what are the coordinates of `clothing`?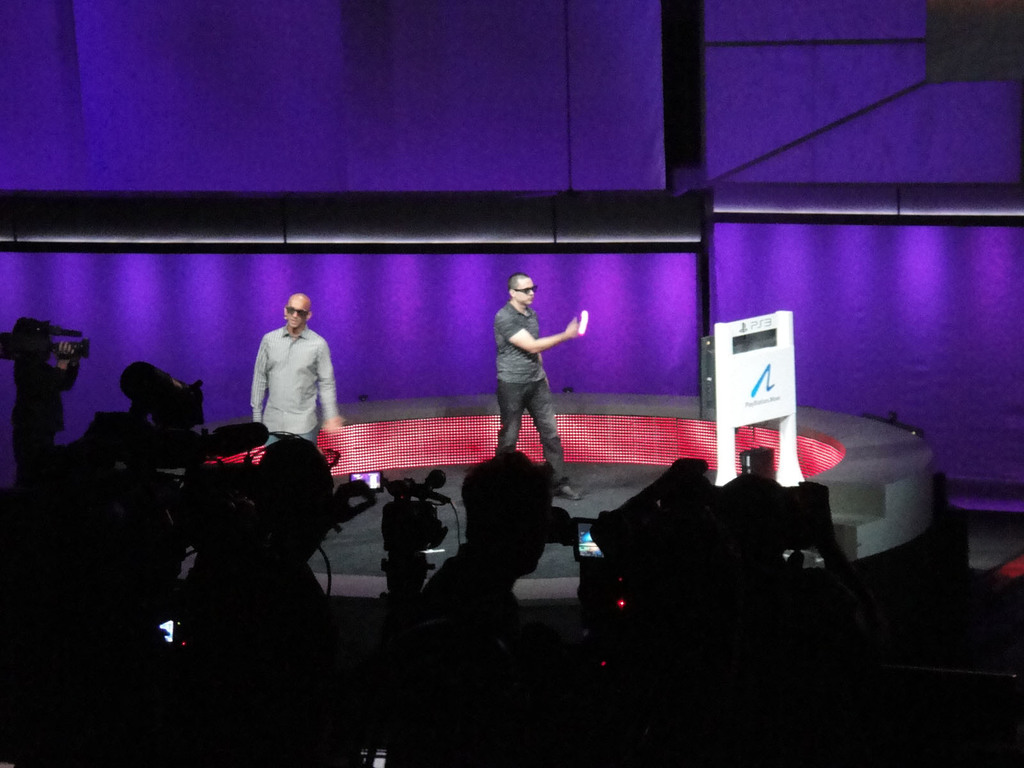
bbox=(248, 329, 337, 447).
